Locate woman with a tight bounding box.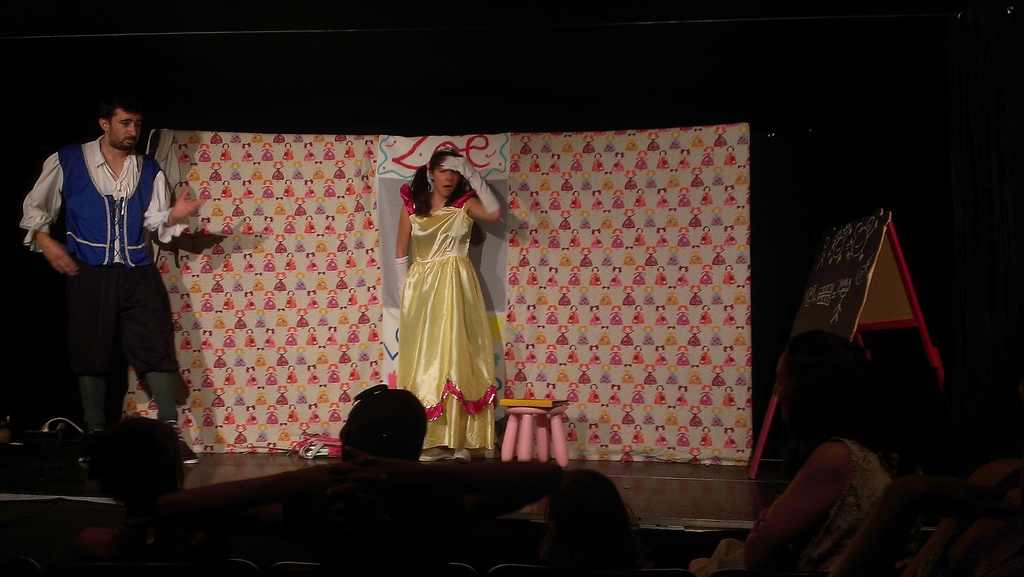
(x1=392, y1=142, x2=510, y2=467).
